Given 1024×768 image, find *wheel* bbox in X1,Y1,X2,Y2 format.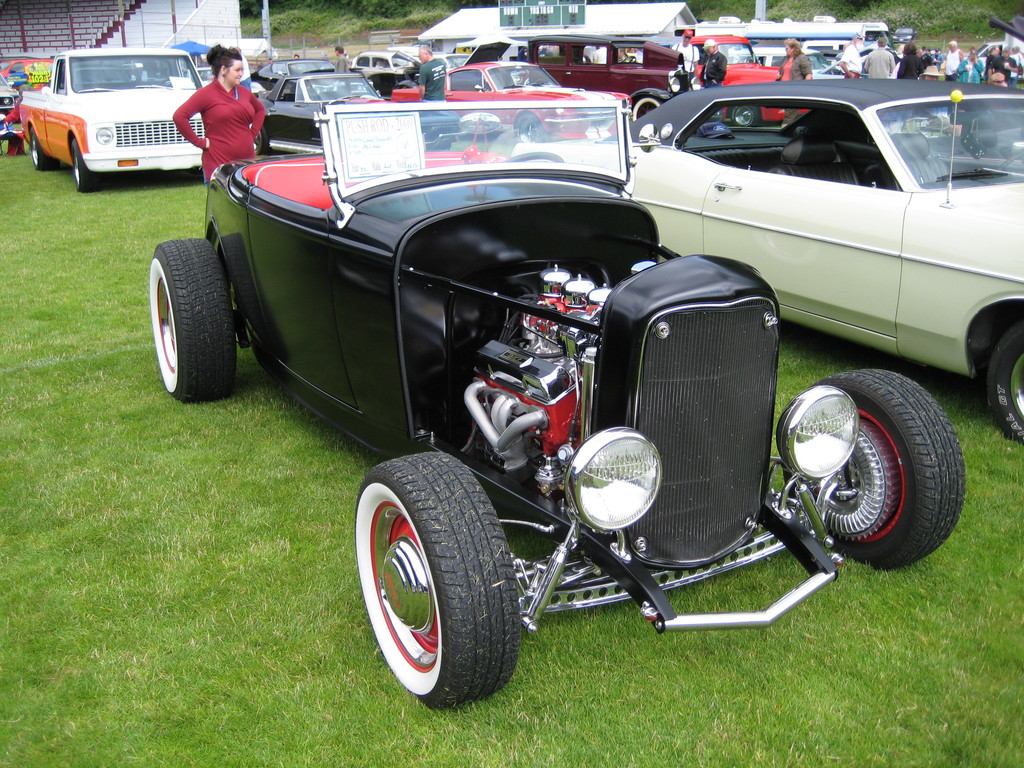
518,114,542,144.
